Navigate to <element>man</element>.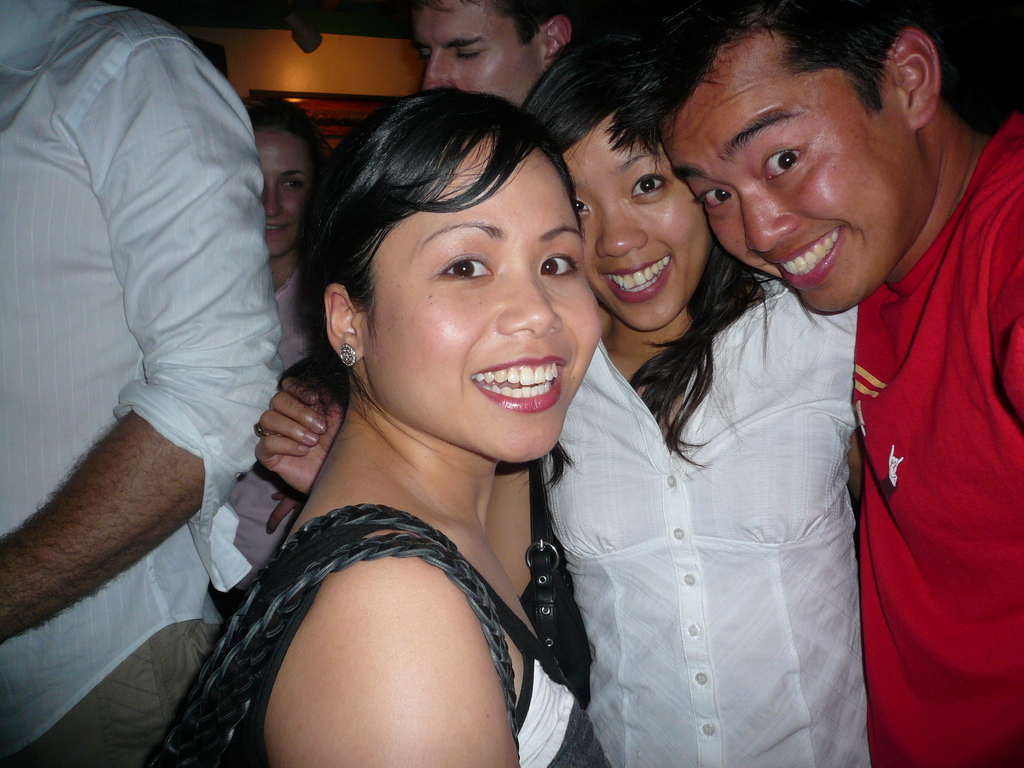
Navigation target: box(607, 0, 1023, 767).
